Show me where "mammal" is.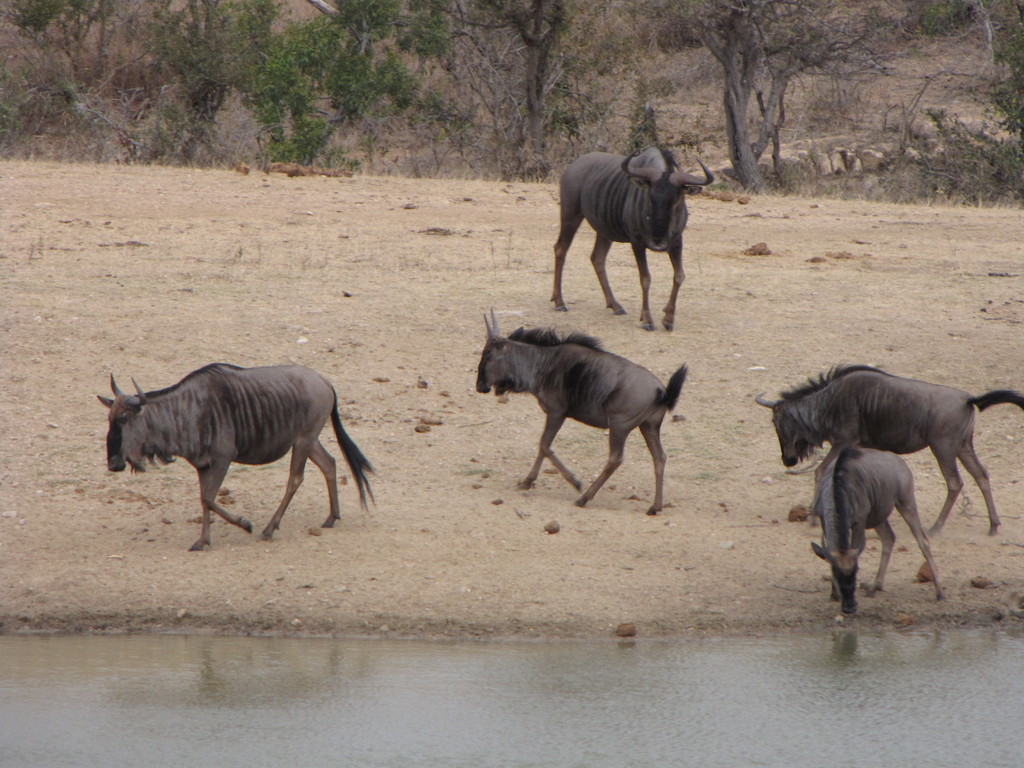
"mammal" is at box(545, 129, 721, 329).
